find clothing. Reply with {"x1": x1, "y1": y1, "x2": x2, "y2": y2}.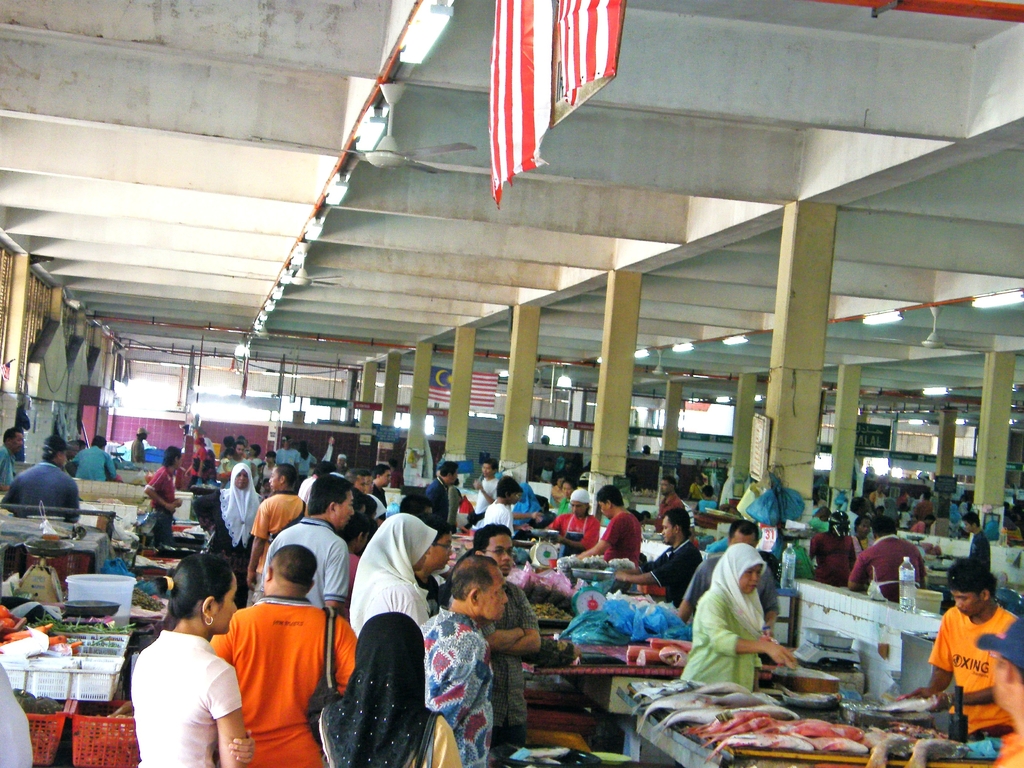
{"x1": 482, "y1": 502, "x2": 515, "y2": 535}.
